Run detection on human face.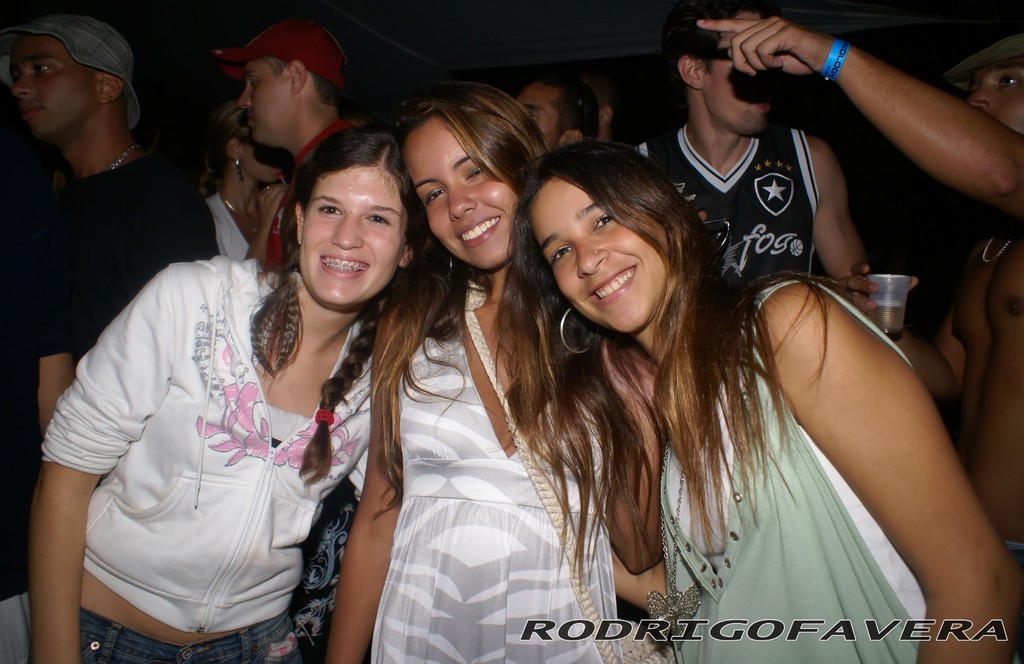
Result: box=[246, 139, 280, 185].
